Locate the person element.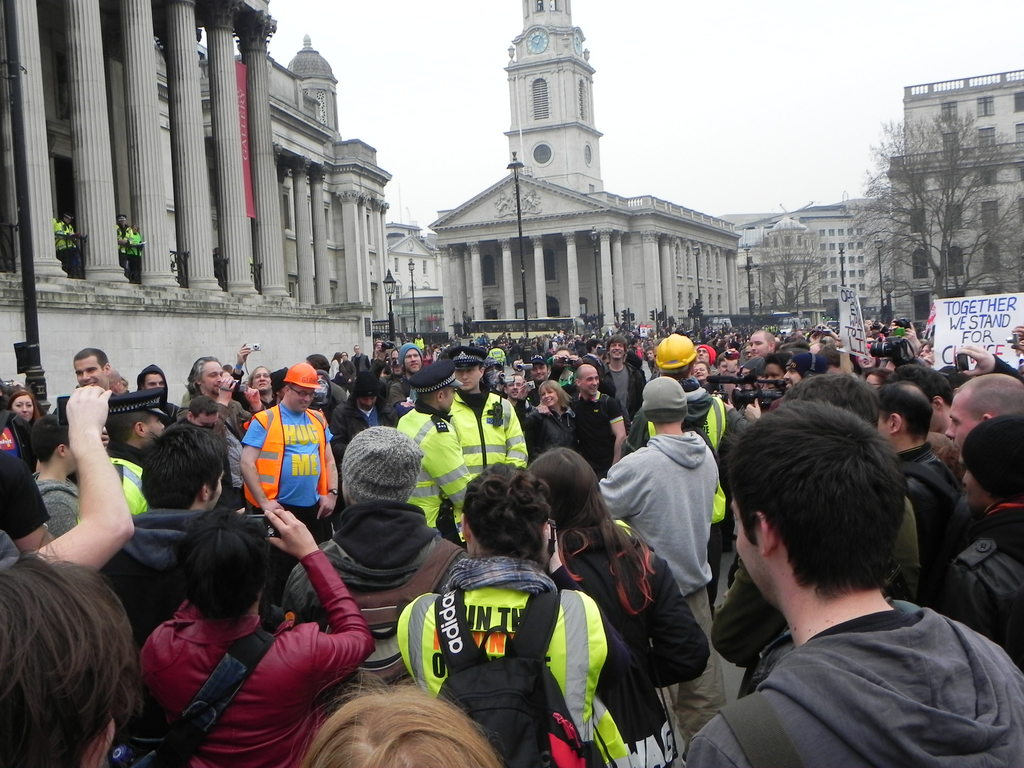
Element bbox: select_region(787, 350, 808, 386).
